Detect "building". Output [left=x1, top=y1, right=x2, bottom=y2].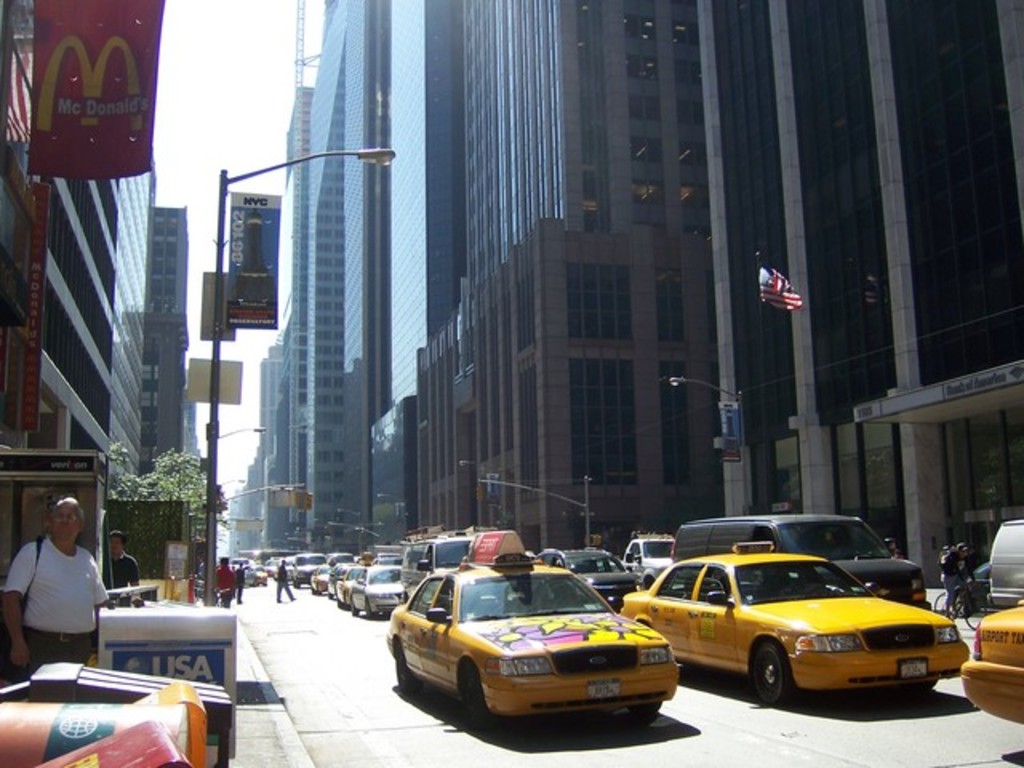
[left=0, top=29, right=202, bottom=528].
